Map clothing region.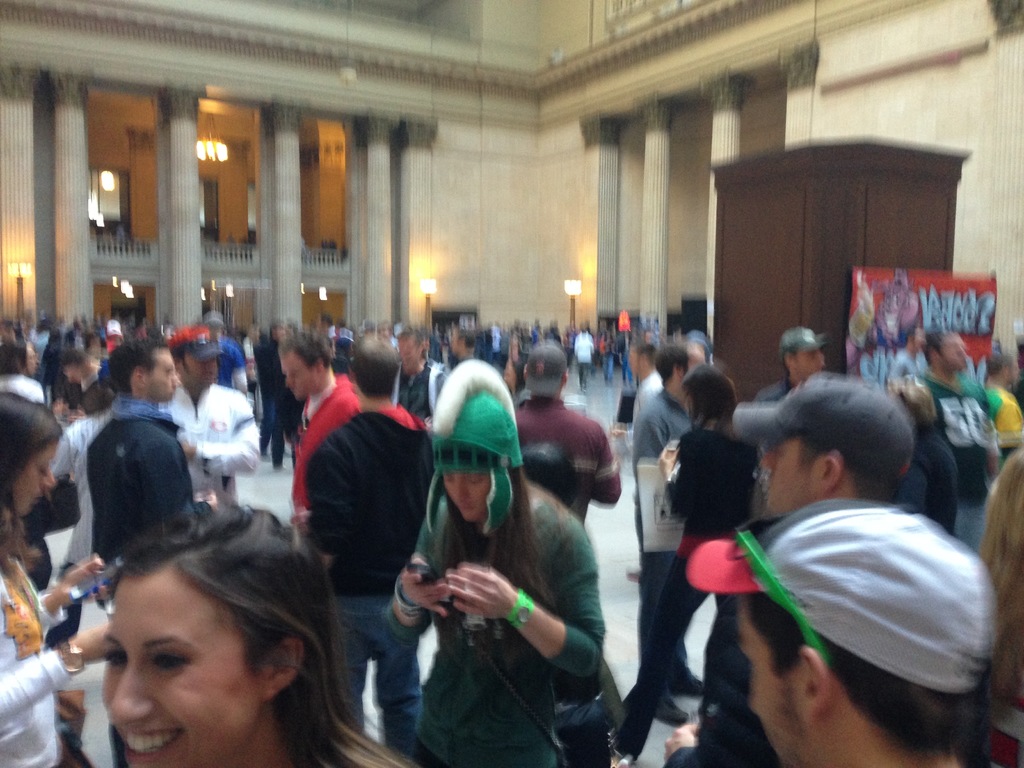
Mapped to bbox=[216, 343, 249, 388].
